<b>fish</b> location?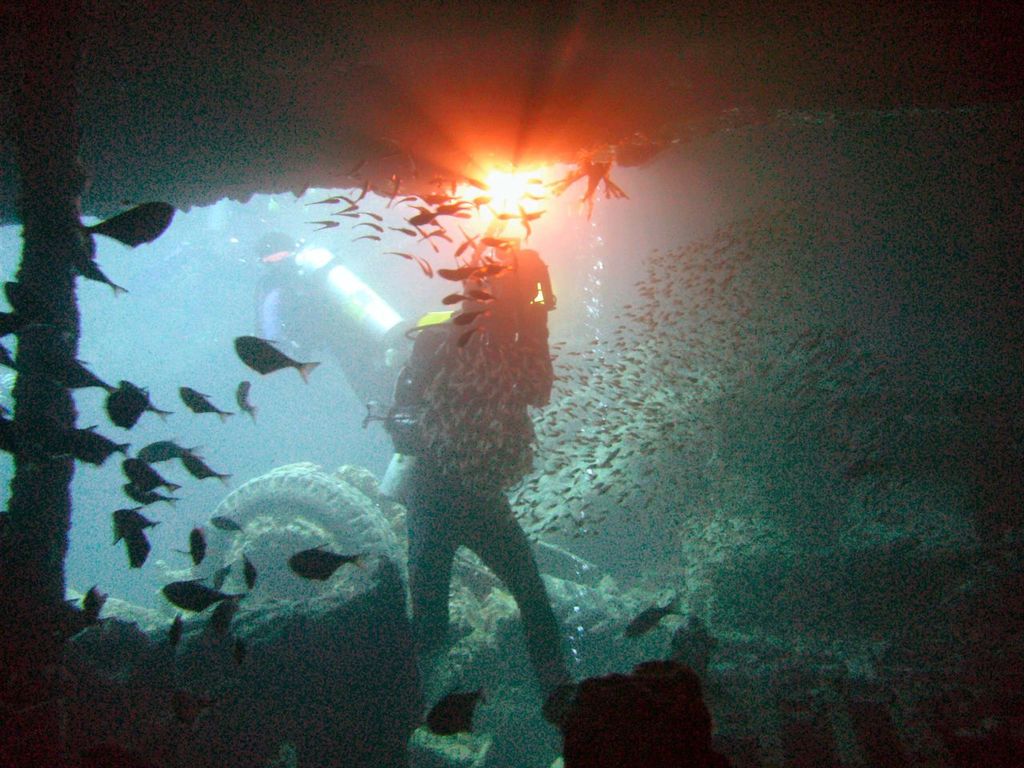
121,453,187,493
